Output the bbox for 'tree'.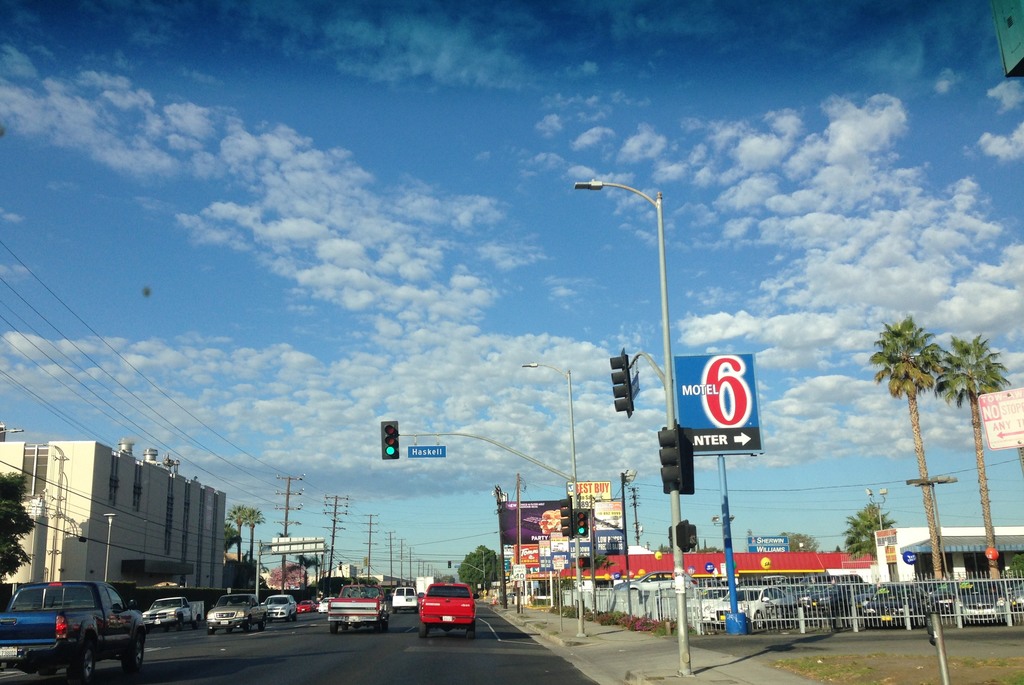
BBox(868, 316, 945, 579).
